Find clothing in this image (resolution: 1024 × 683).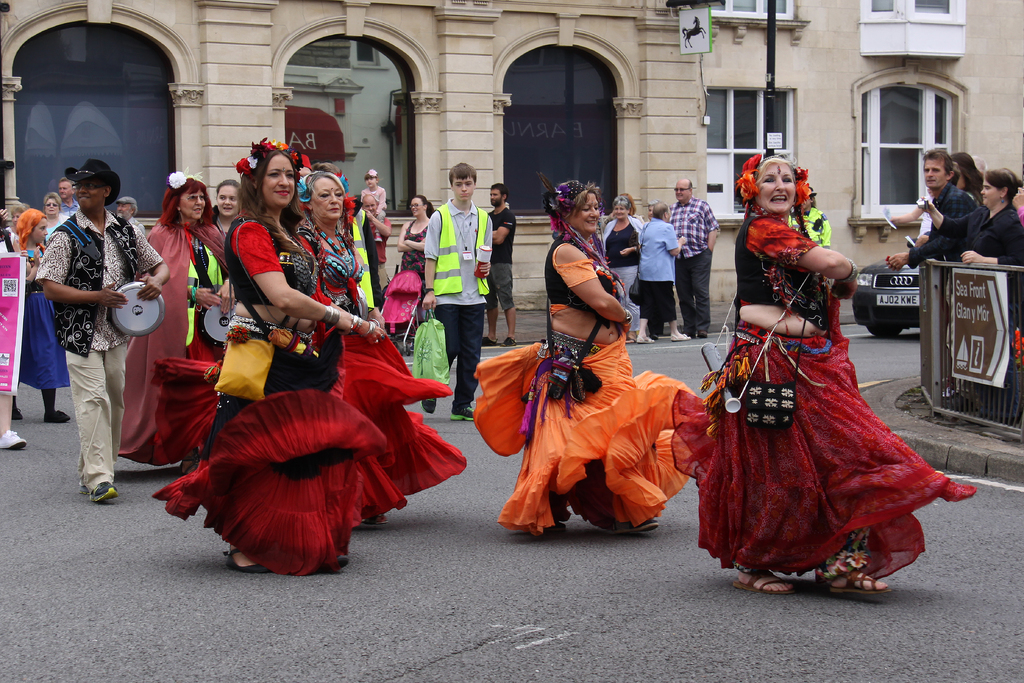
locate(904, 181, 977, 391).
